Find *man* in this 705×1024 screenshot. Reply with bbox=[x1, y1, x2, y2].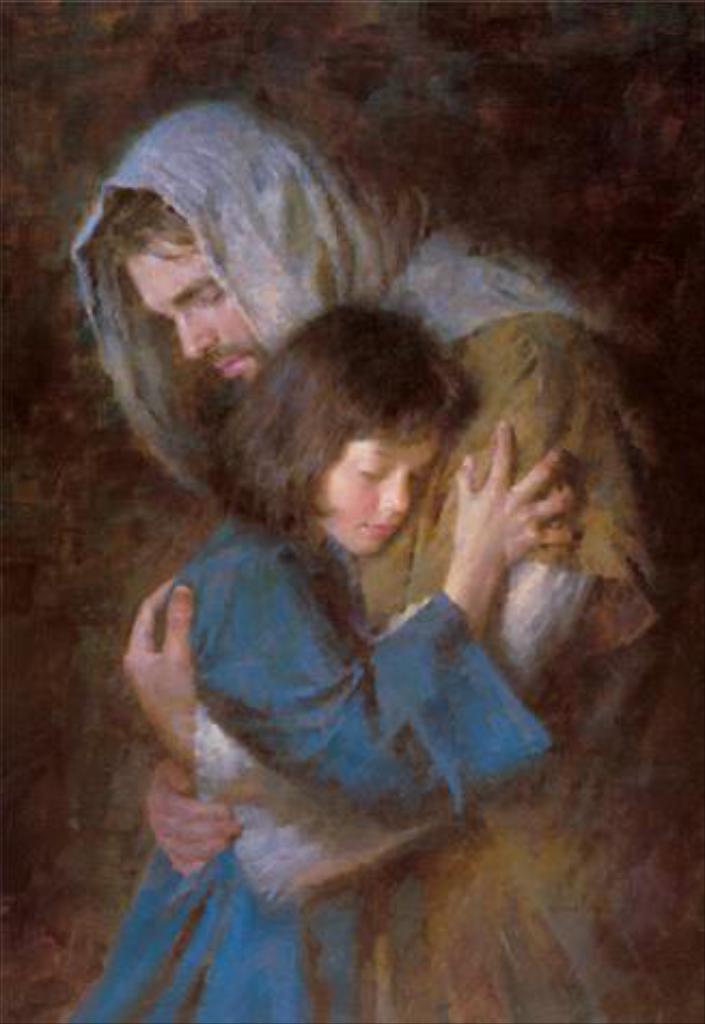
bbox=[58, 110, 703, 1022].
